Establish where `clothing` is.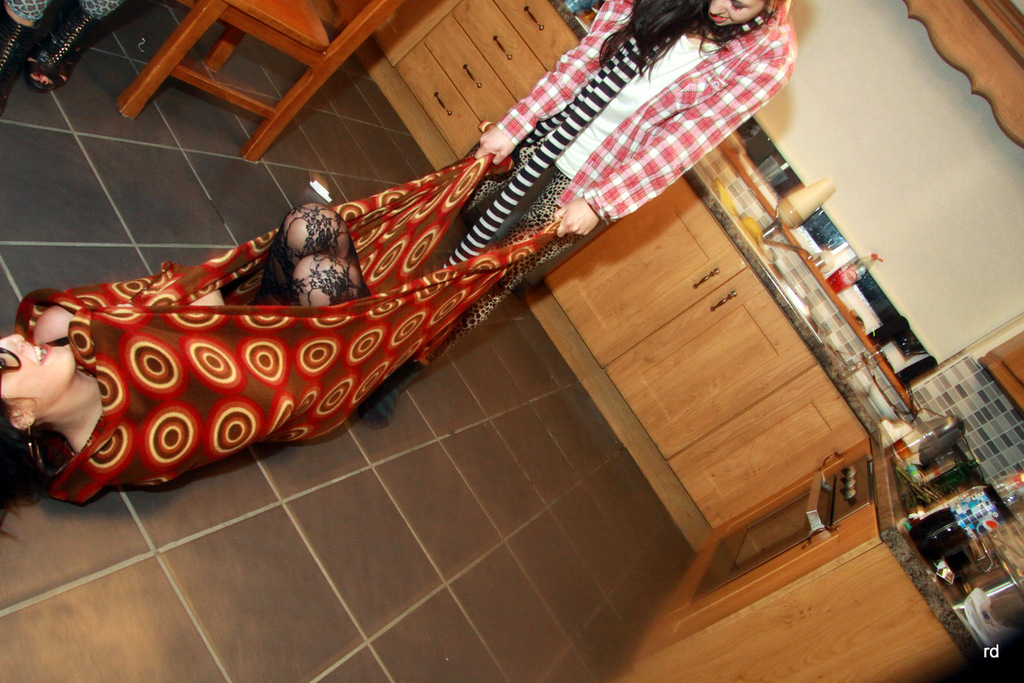
Established at 417/0/793/365.
